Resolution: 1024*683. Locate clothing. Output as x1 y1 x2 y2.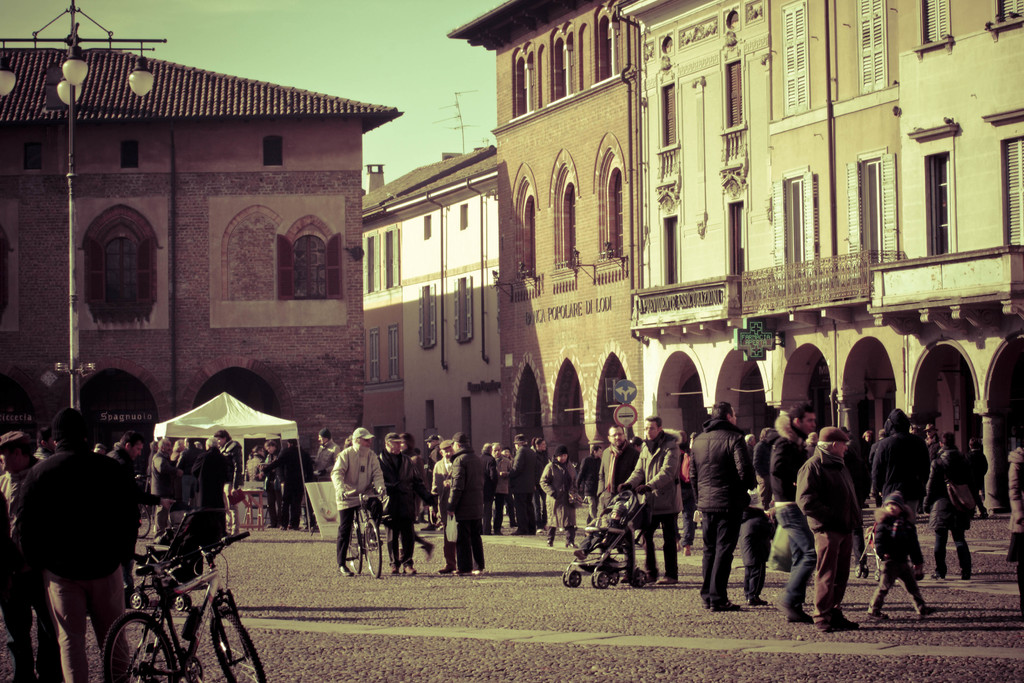
194 445 233 507.
